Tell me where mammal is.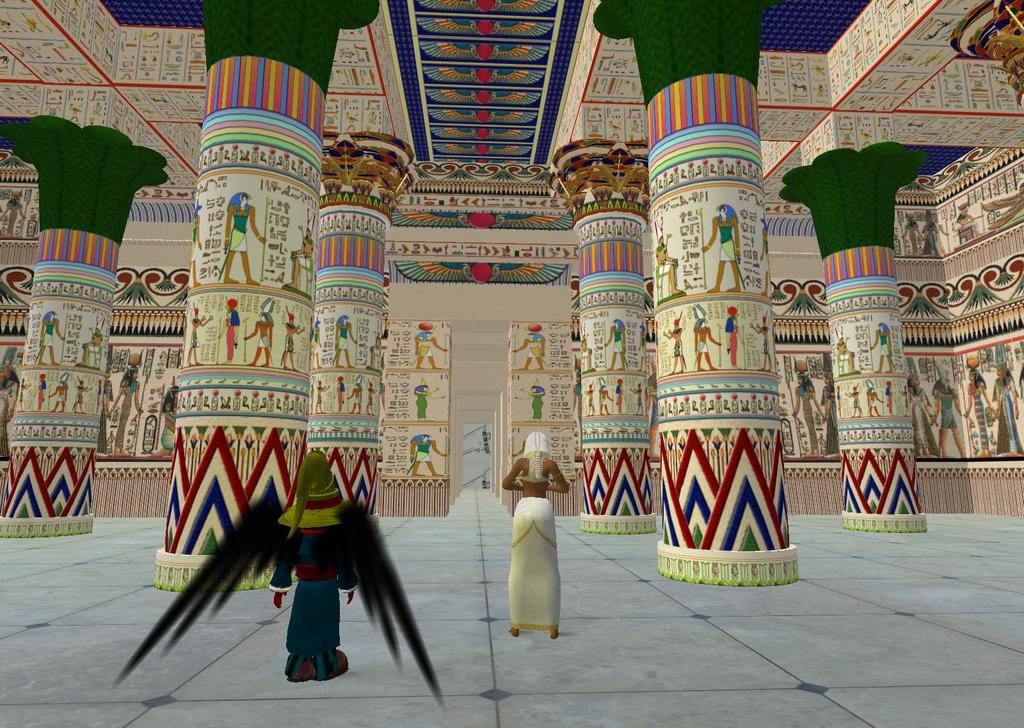
mammal is at [x1=409, y1=436, x2=446, y2=478].
